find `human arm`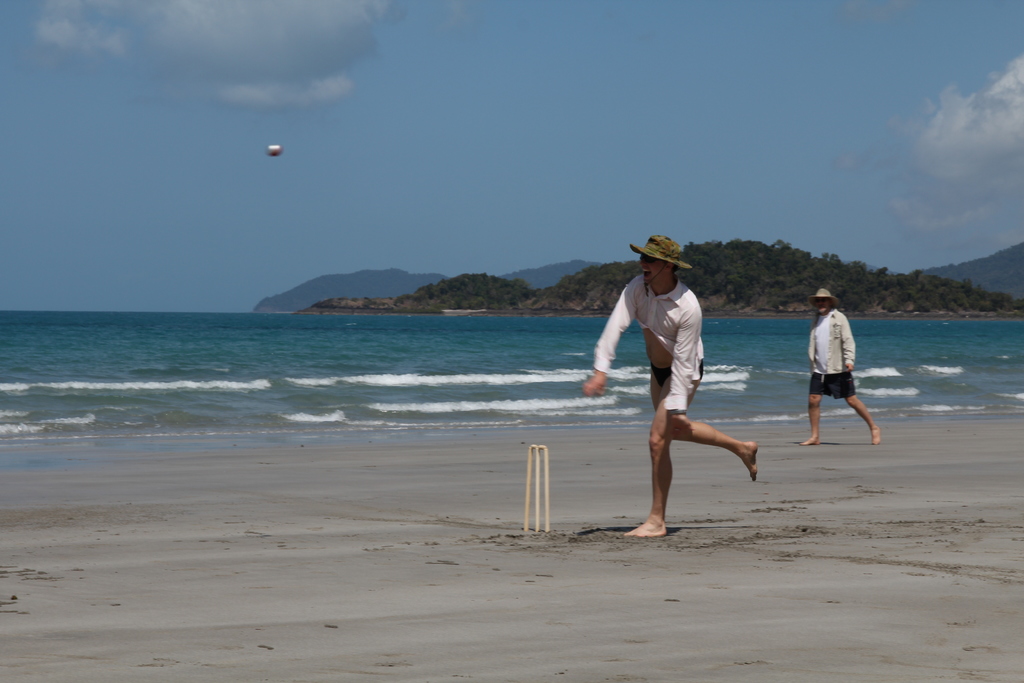
bbox=[836, 318, 858, 370]
